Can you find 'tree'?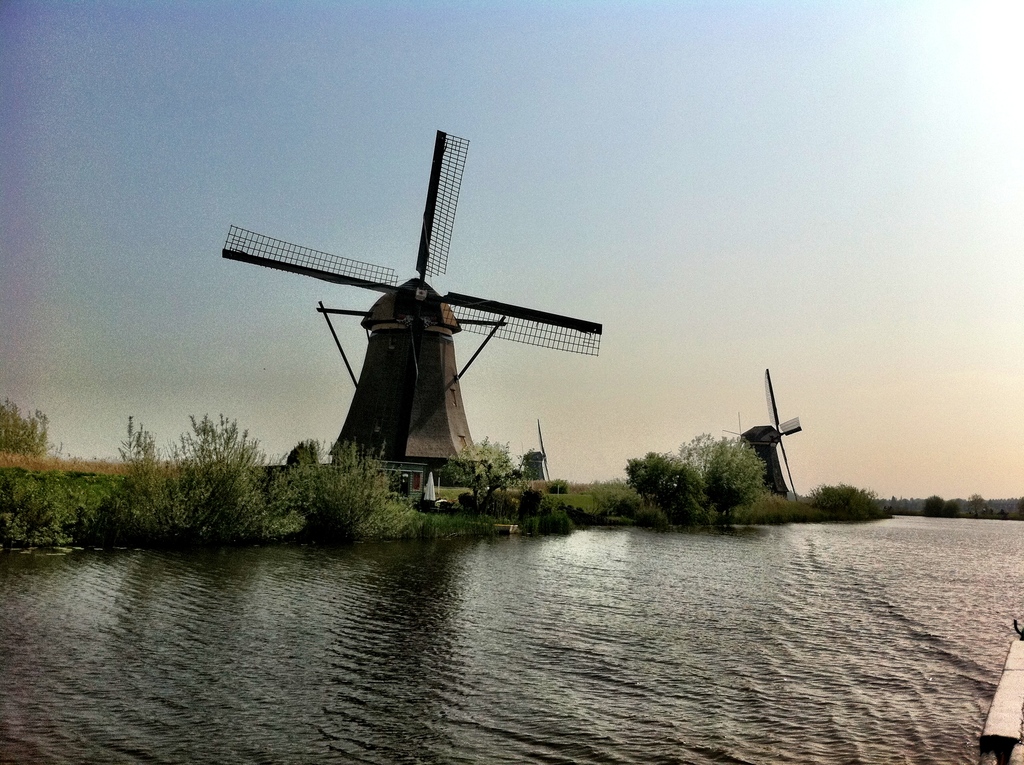
Yes, bounding box: [x1=708, y1=434, x2=766, y2=525].
